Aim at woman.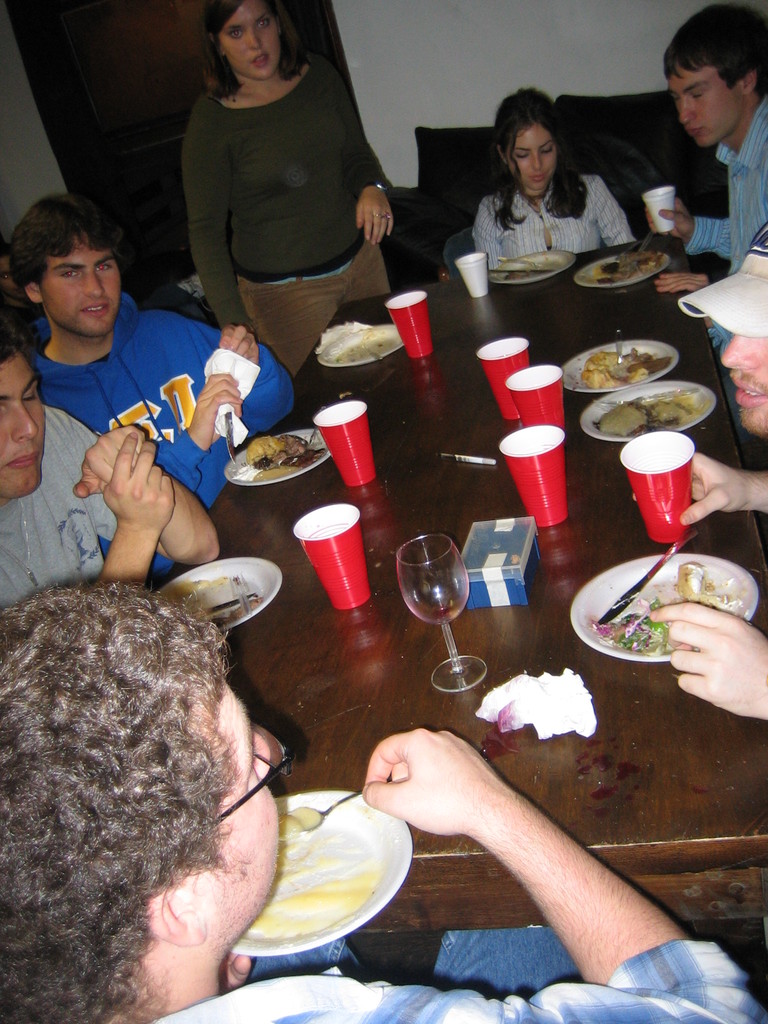
Aimed at <bbox>184, 0, 394, 390</bbox>.
